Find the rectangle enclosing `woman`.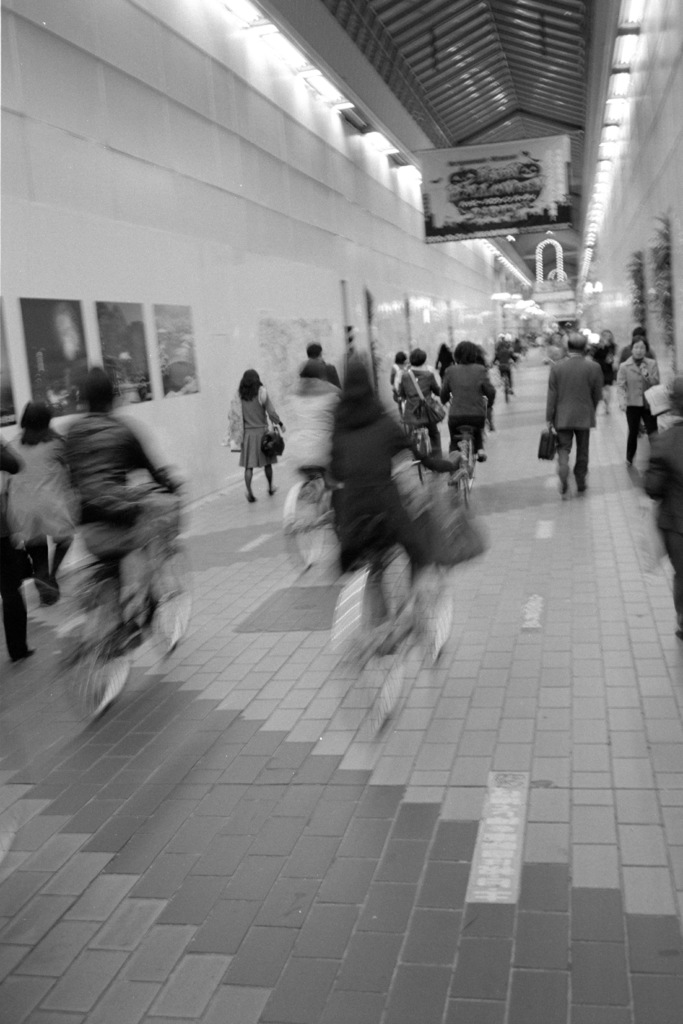
select_region(618, 336, 664, 469).
